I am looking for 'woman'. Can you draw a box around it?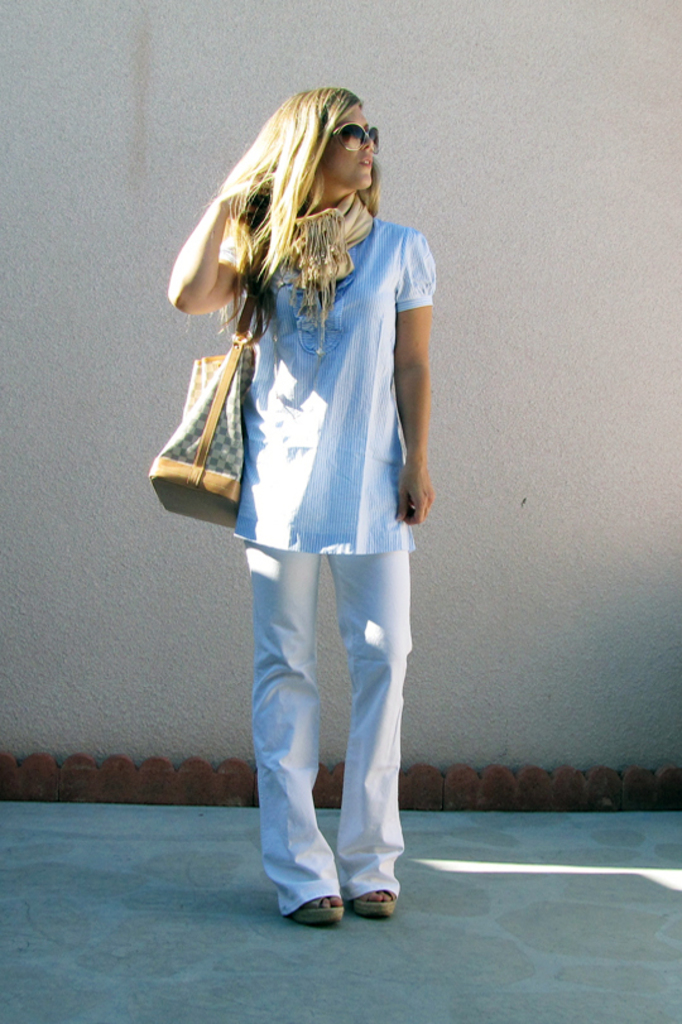
Sure, the bounding box is box=[159, 67, 456, 885].
